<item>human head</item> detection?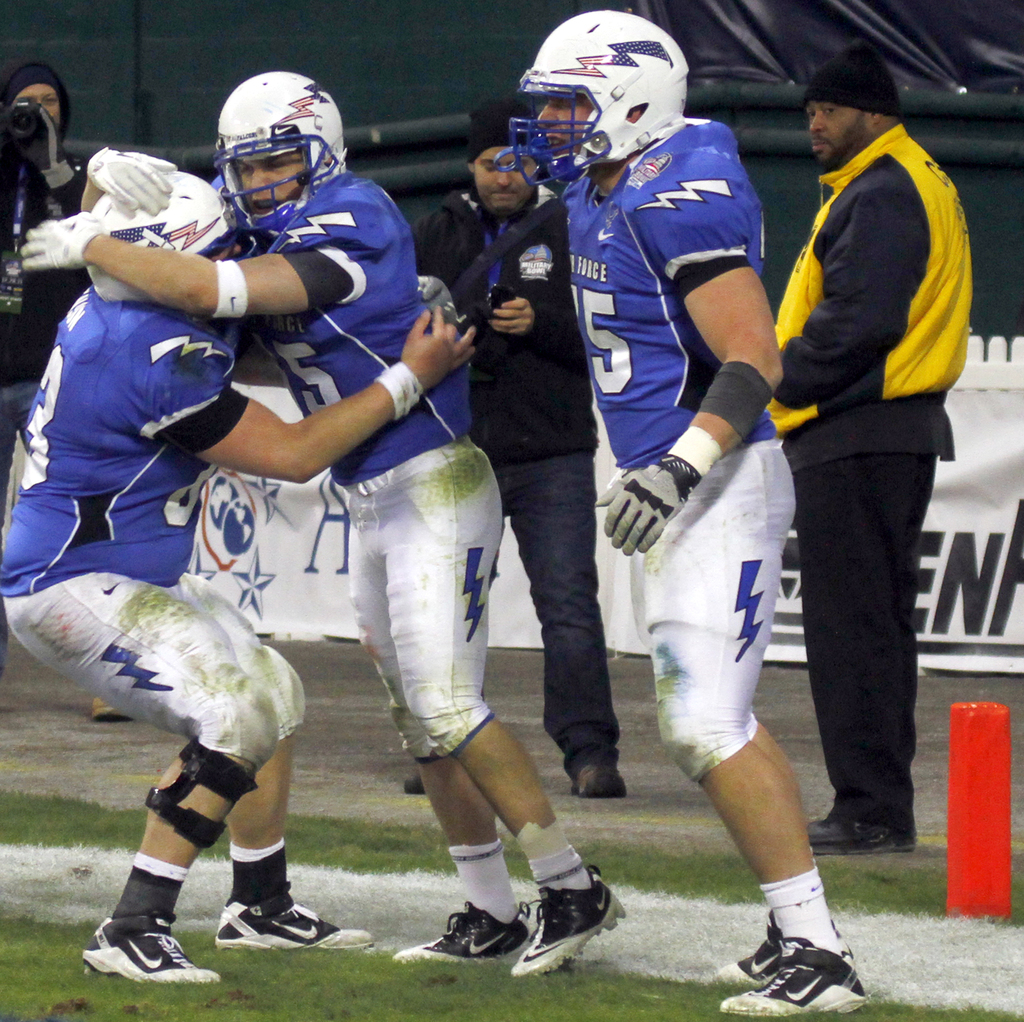
[left=209, top=70, right=353, bottom=252]
